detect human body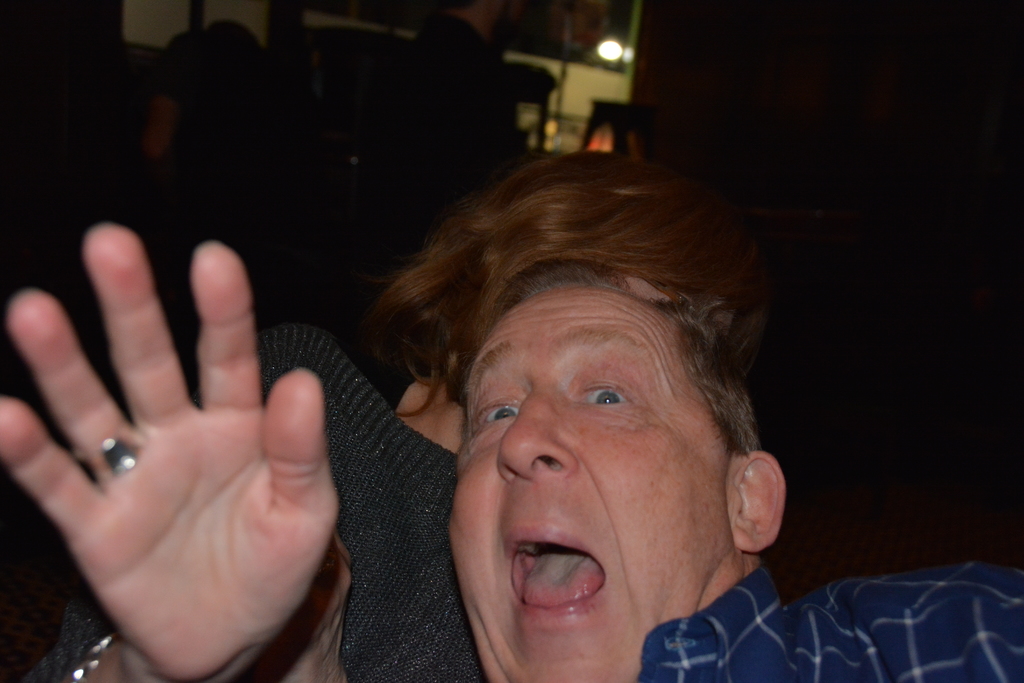
Rect(0, 151, 1023, 682)
